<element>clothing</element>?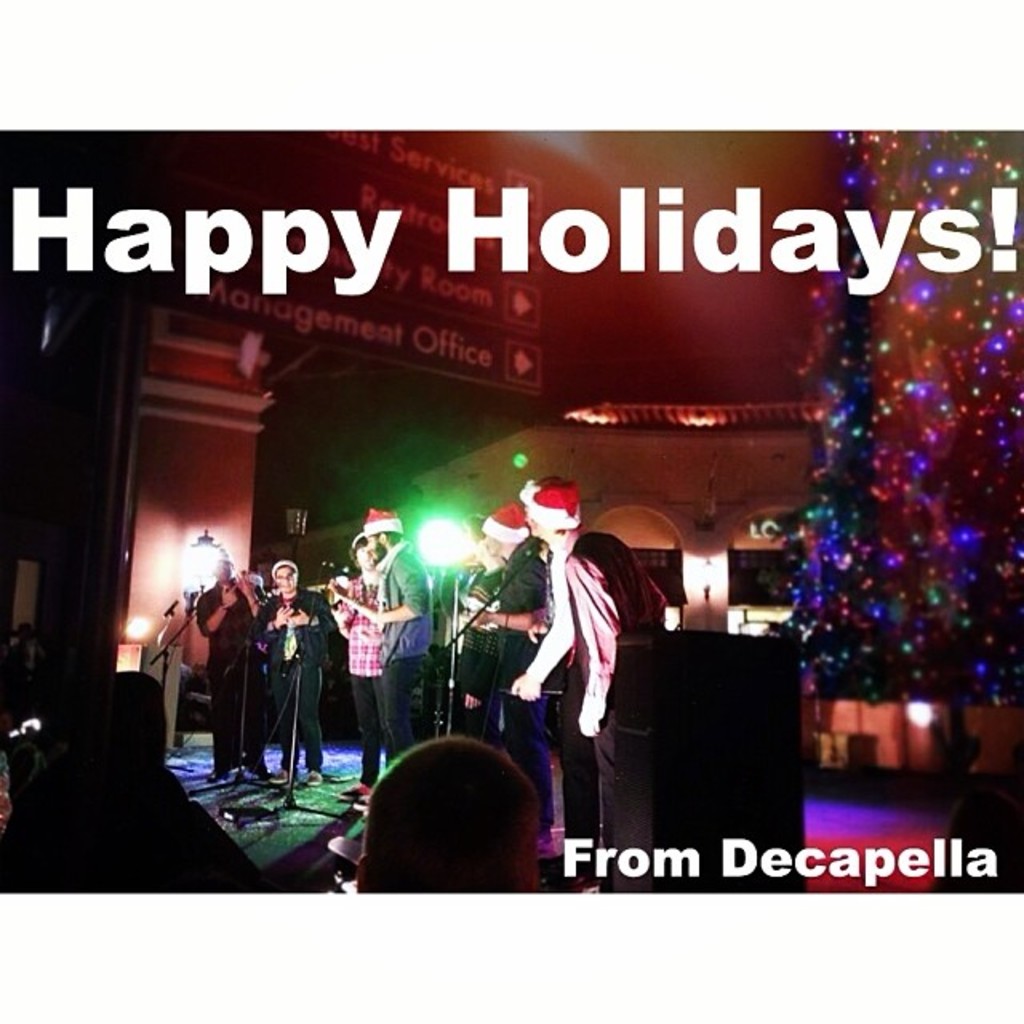
565, 528, 669, 678
